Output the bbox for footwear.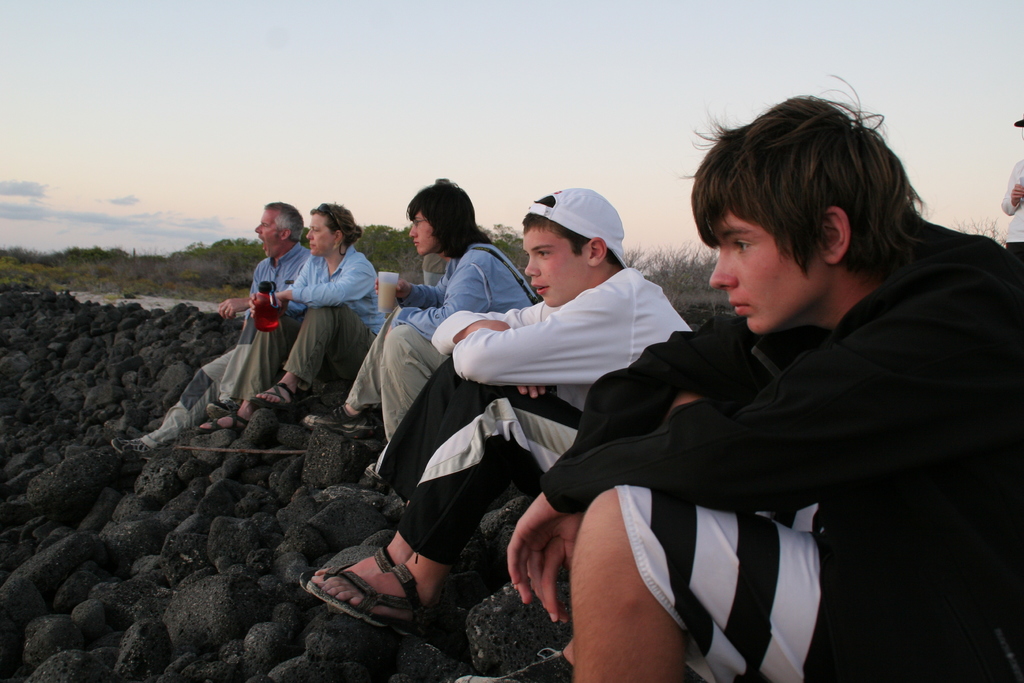
crop(306, 404, 381, 432).
